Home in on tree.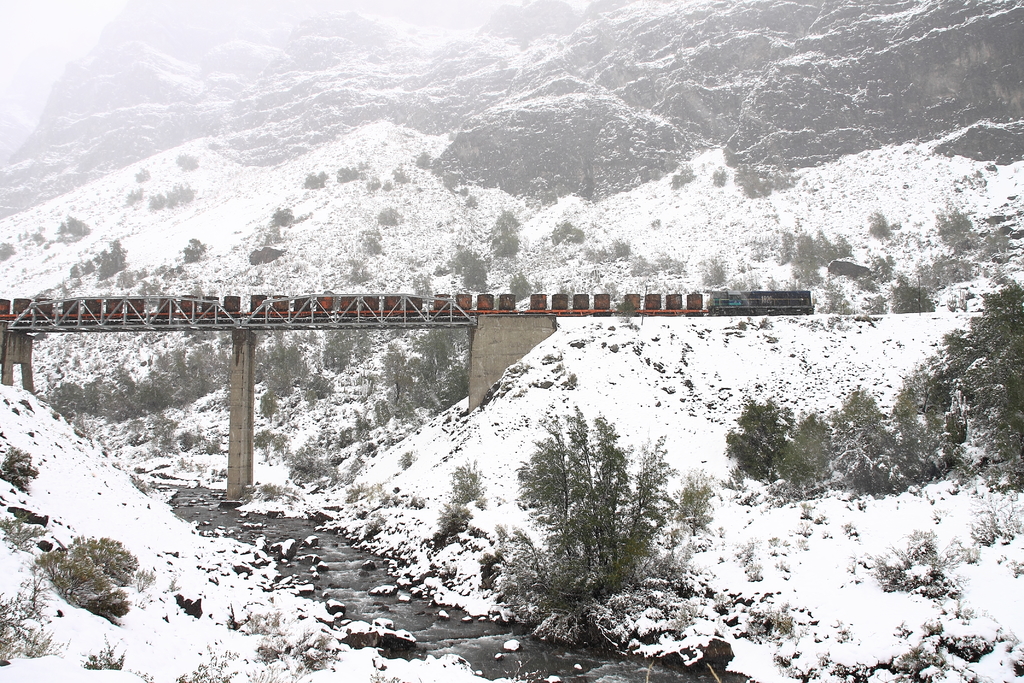
Homed in at select_region(723, 381, 824, 506).
